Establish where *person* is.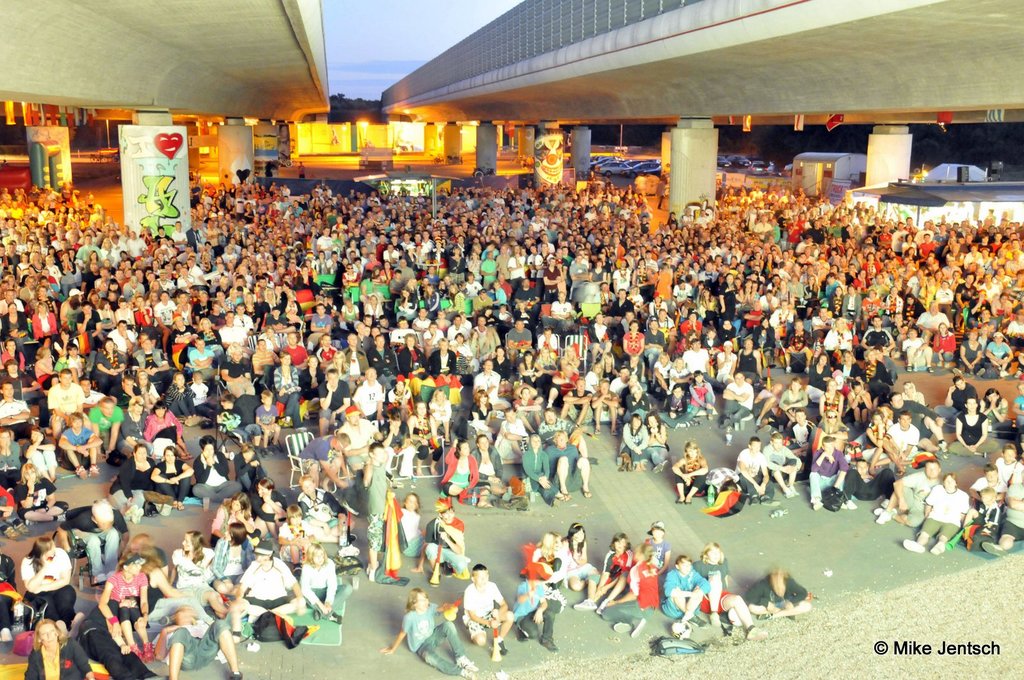
Established at detection(1005, 269, 1023, 301).
